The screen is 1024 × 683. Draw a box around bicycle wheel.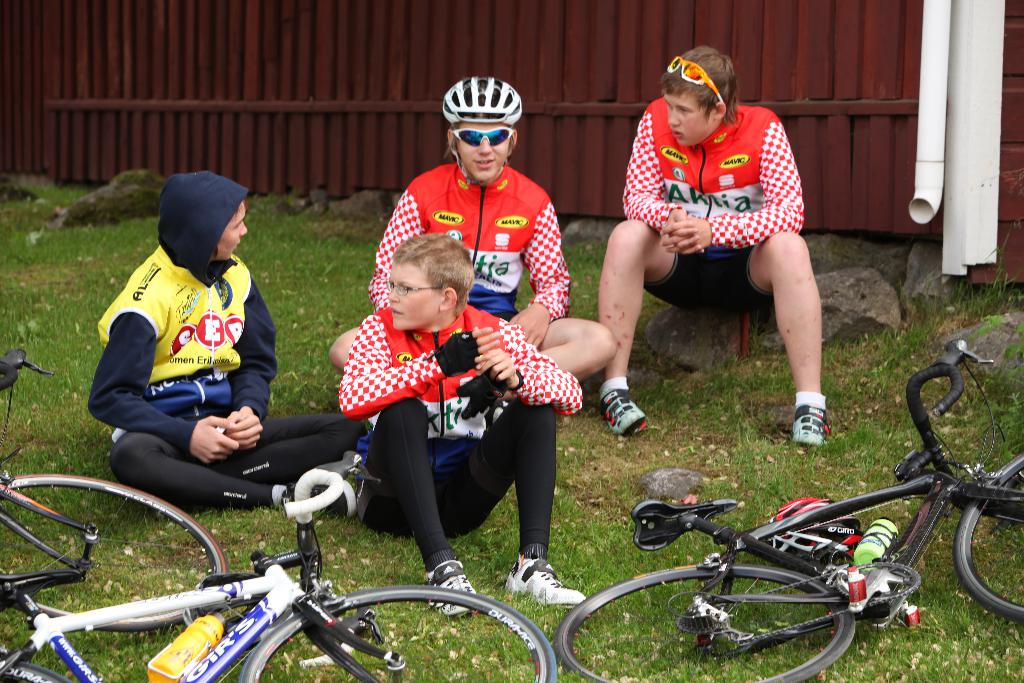
x1=545 y1=545 x2=852 y2=682.
